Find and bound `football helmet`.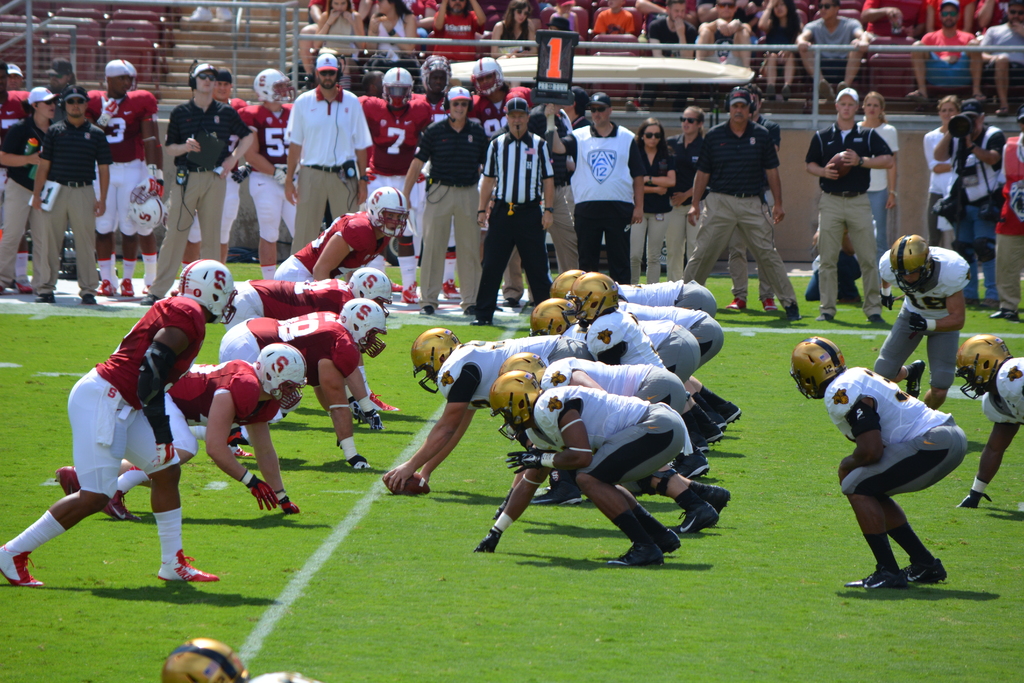
Bound: [left=481, top=370, right=541, bottom=445].
